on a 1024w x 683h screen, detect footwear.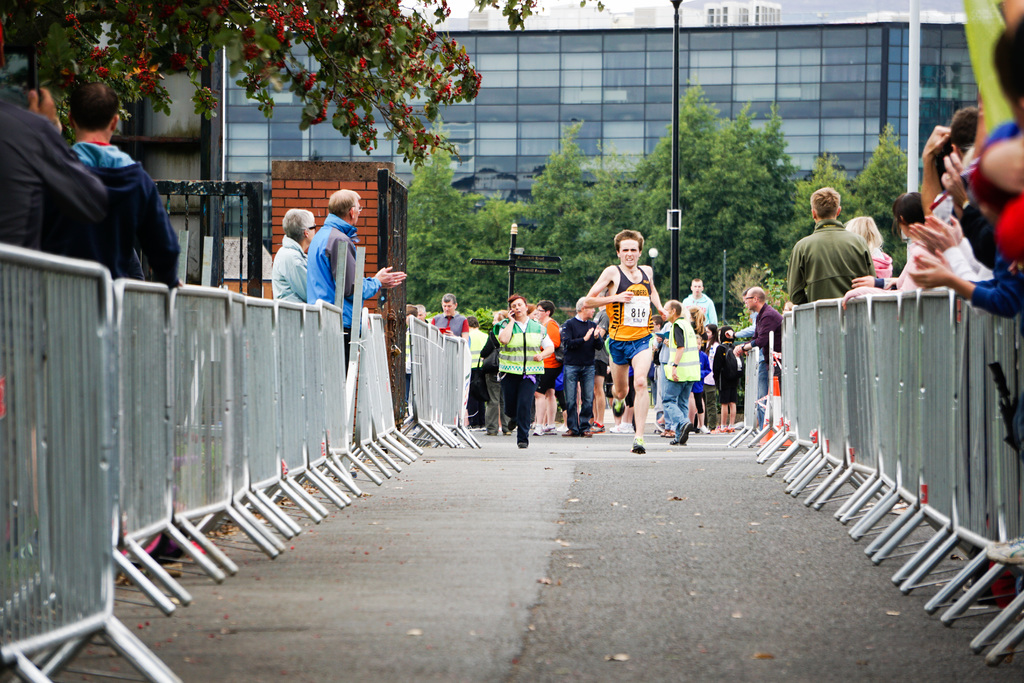
box(627, 425, 635, 437).
